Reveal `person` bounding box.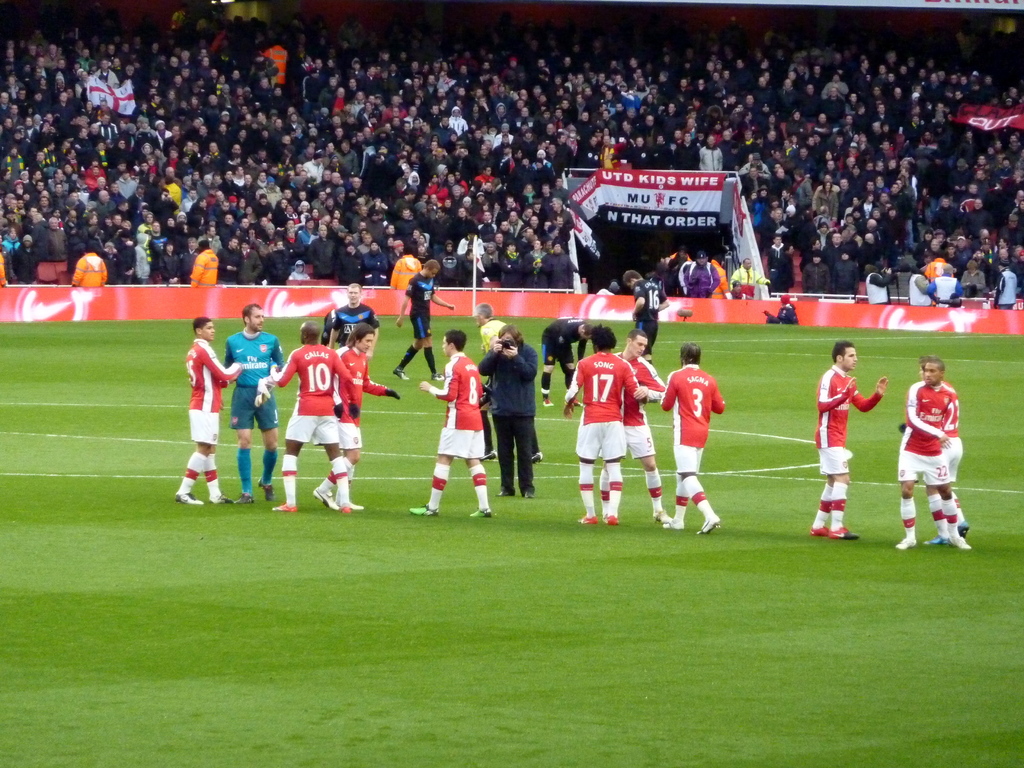
Revealed: box=[819, 337, 893, 543].
